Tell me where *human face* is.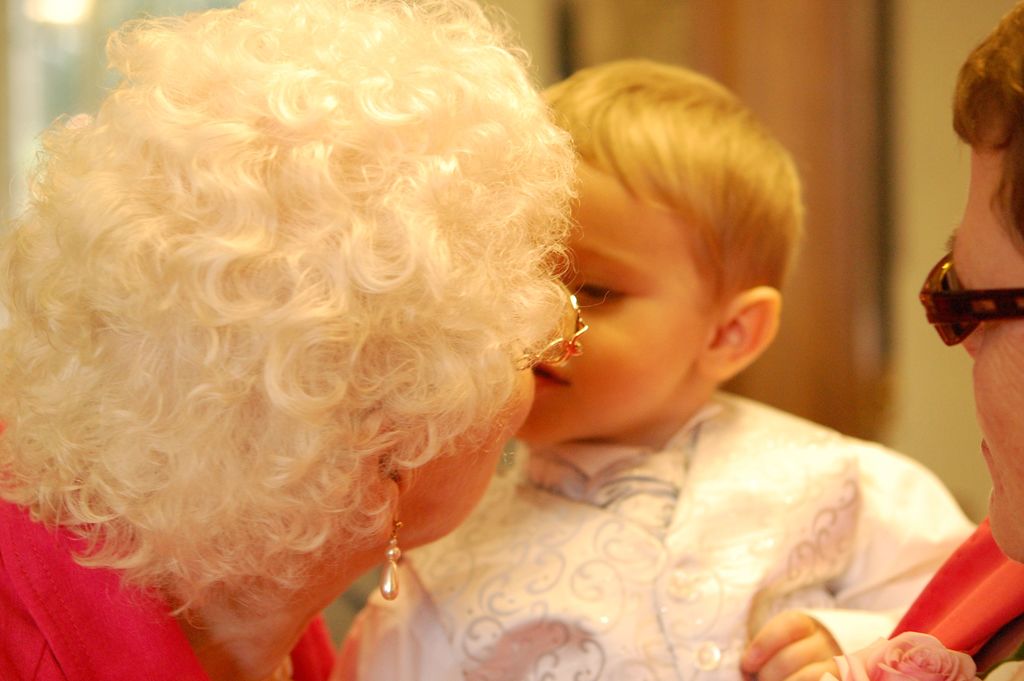
*human face* is at [511, 160, 710, 445].
